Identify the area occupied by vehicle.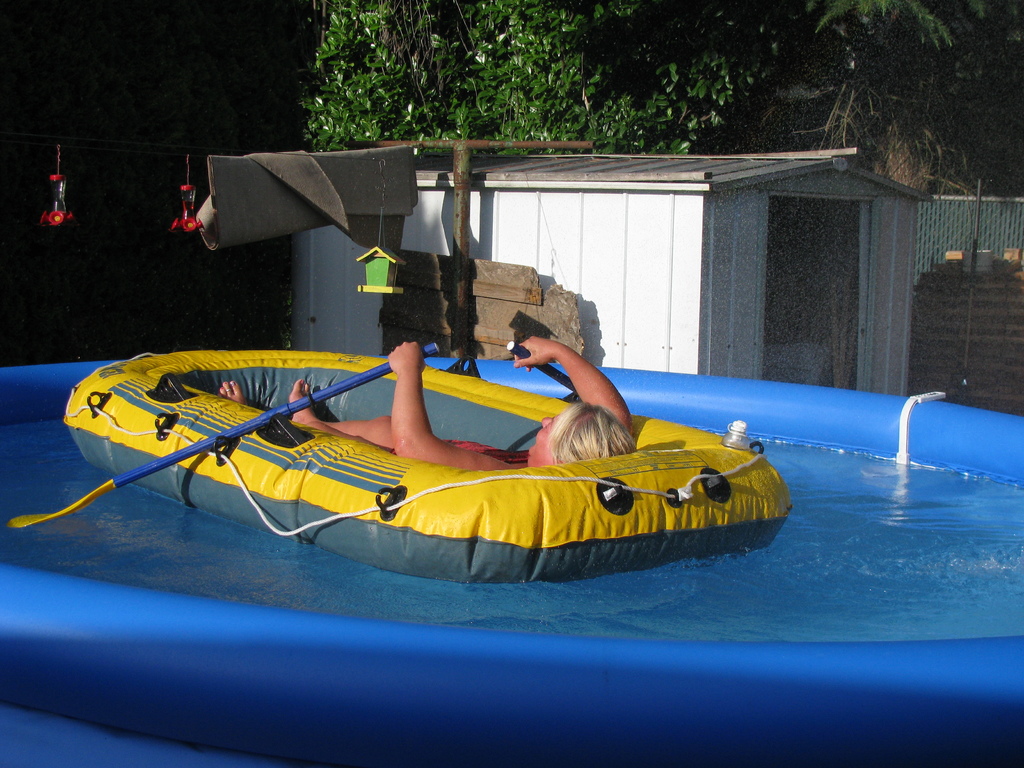
Area: 57:340:797:587.
